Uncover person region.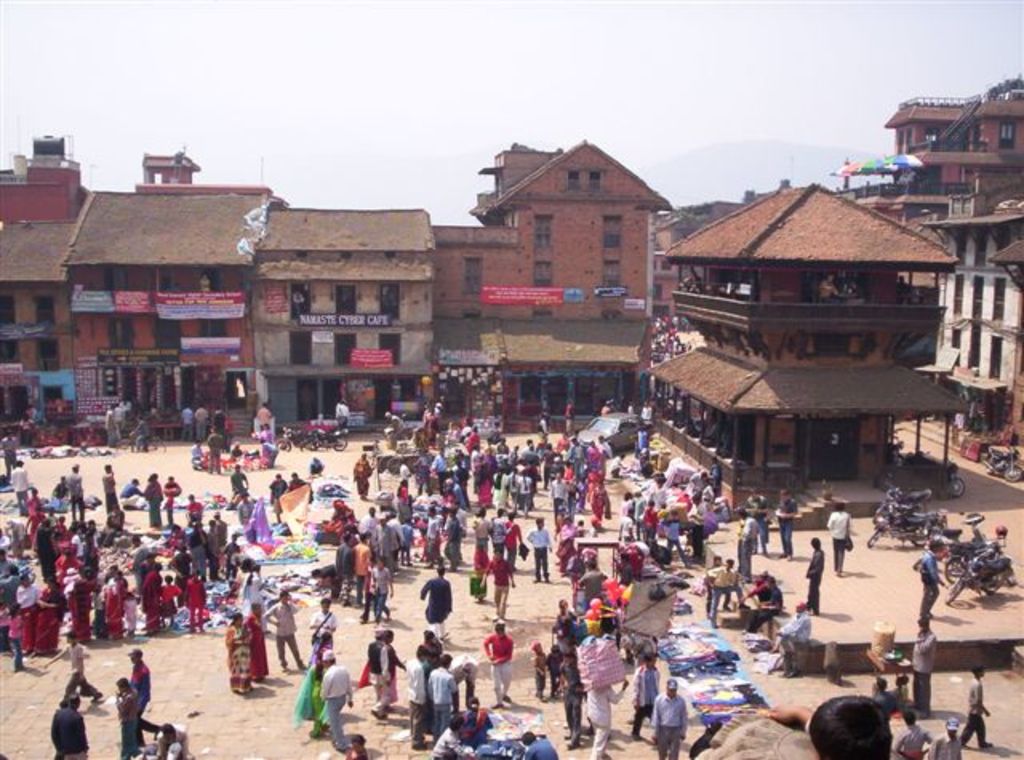
Uncovered: x1=446, y1=507, x2=453, y2=563.
